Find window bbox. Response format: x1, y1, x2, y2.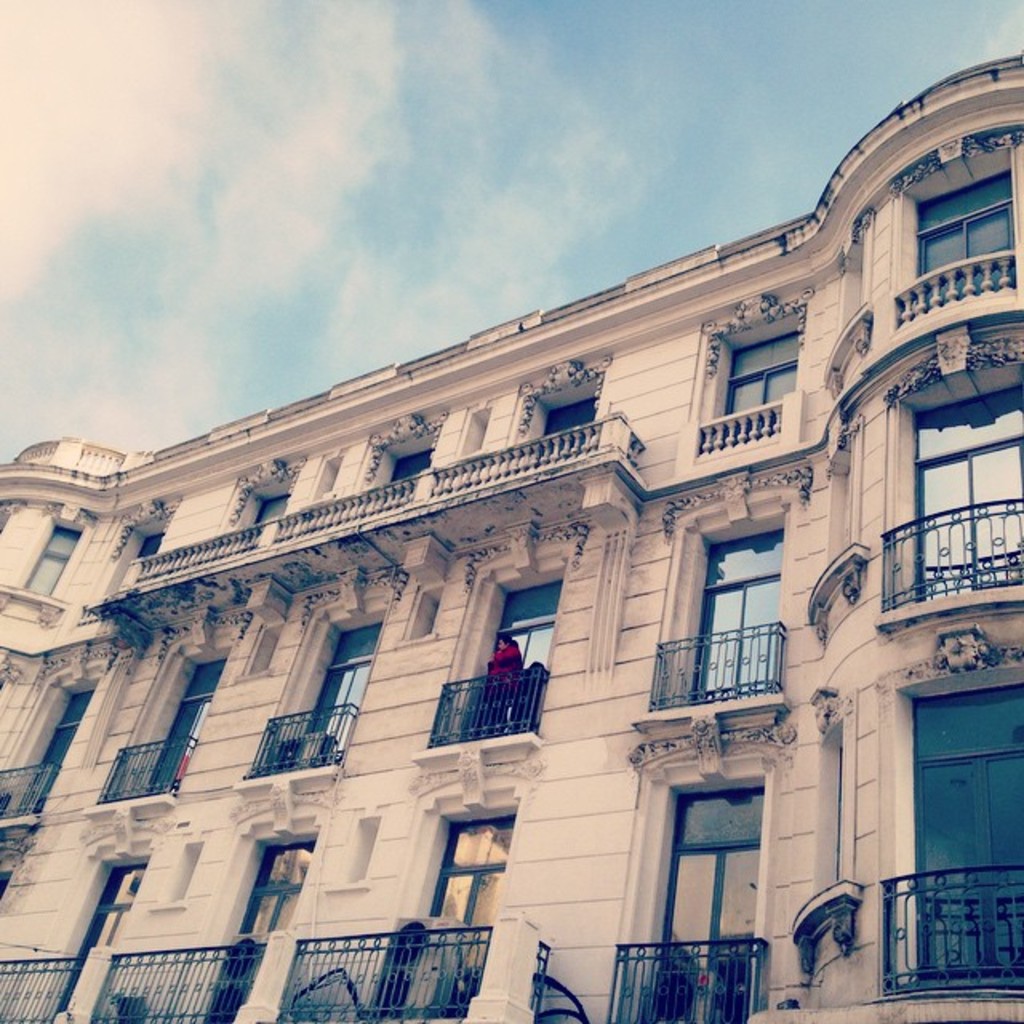
664, 789, 757, 965.
